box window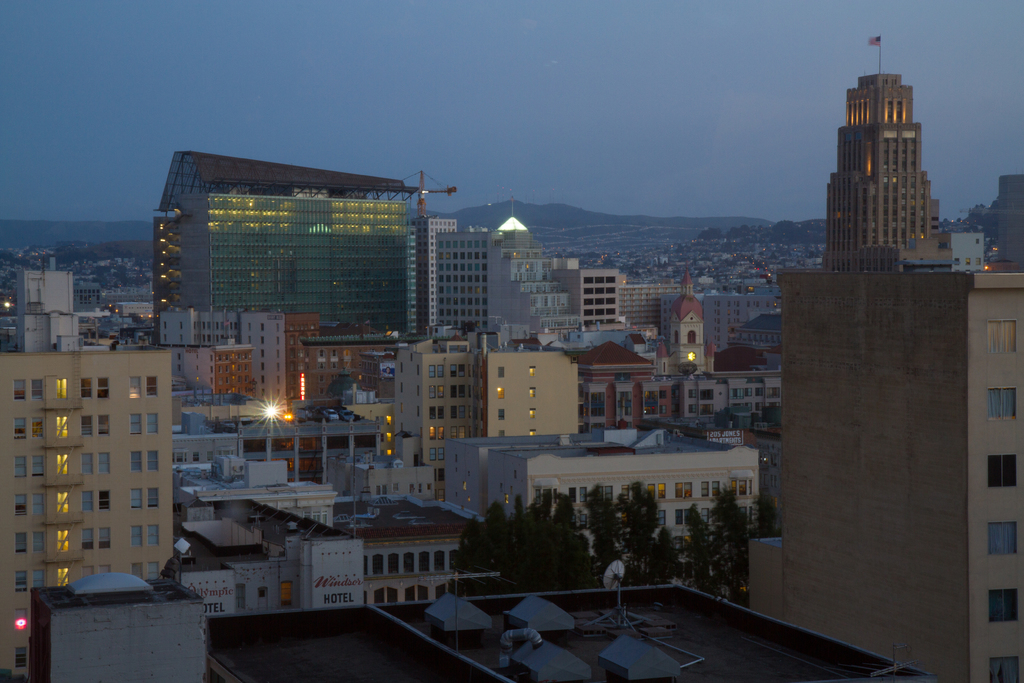
<box>279,582,296,607</box>
